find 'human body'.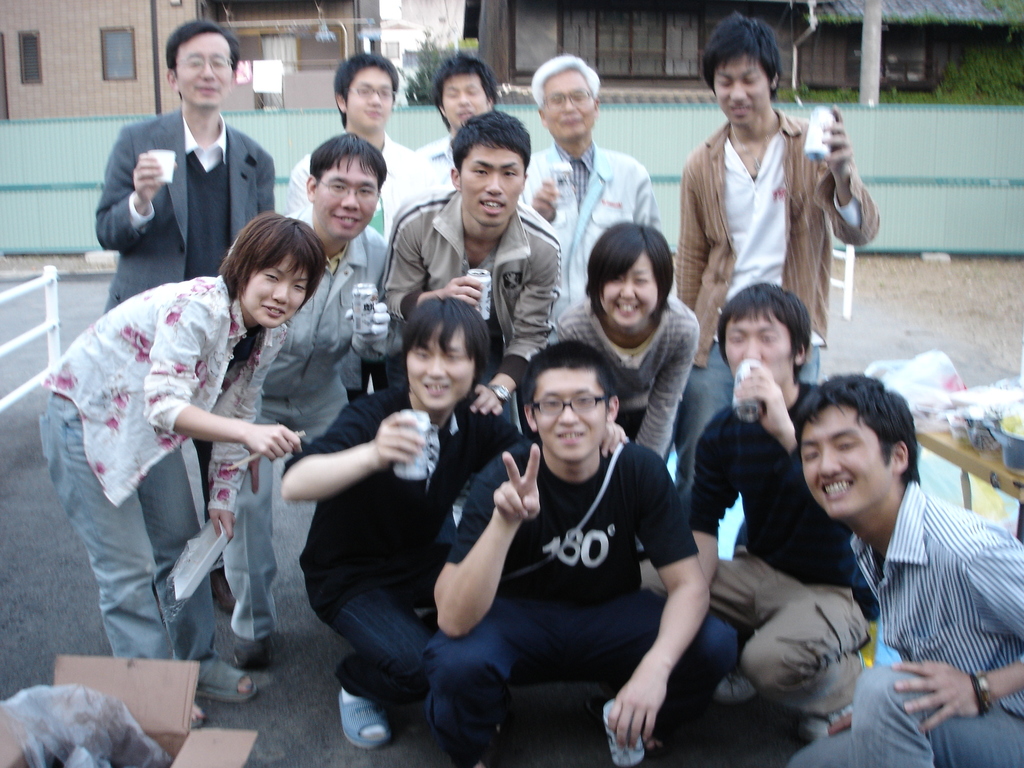
pyautogui.locateOnScreen(226, 148, 386, 670).
